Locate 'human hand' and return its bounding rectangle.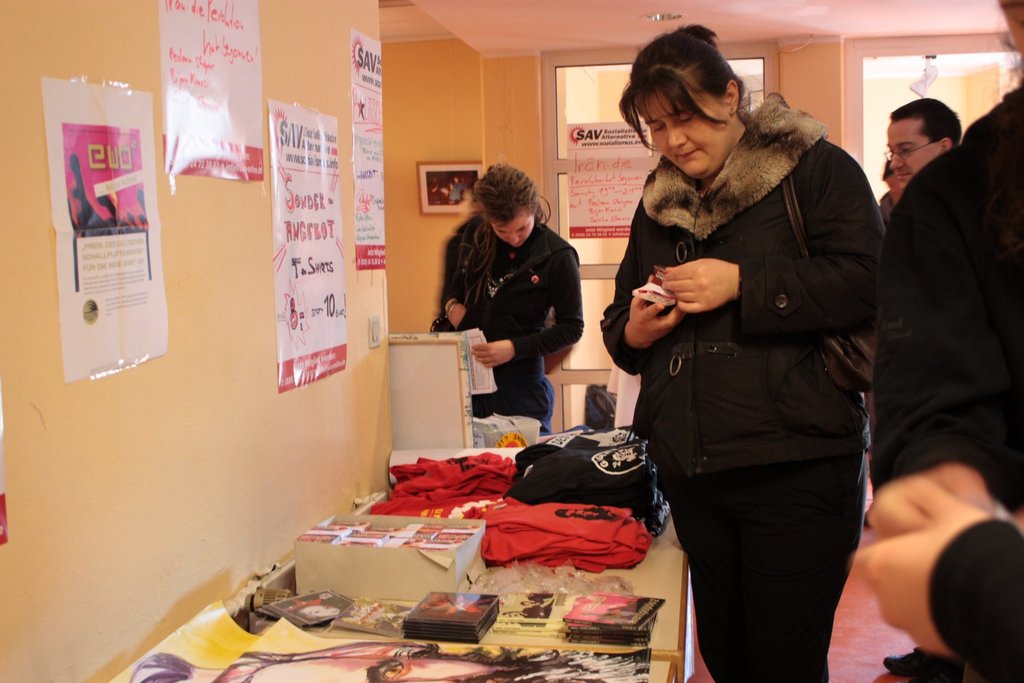
bbox(661, 257, 739, 312).
